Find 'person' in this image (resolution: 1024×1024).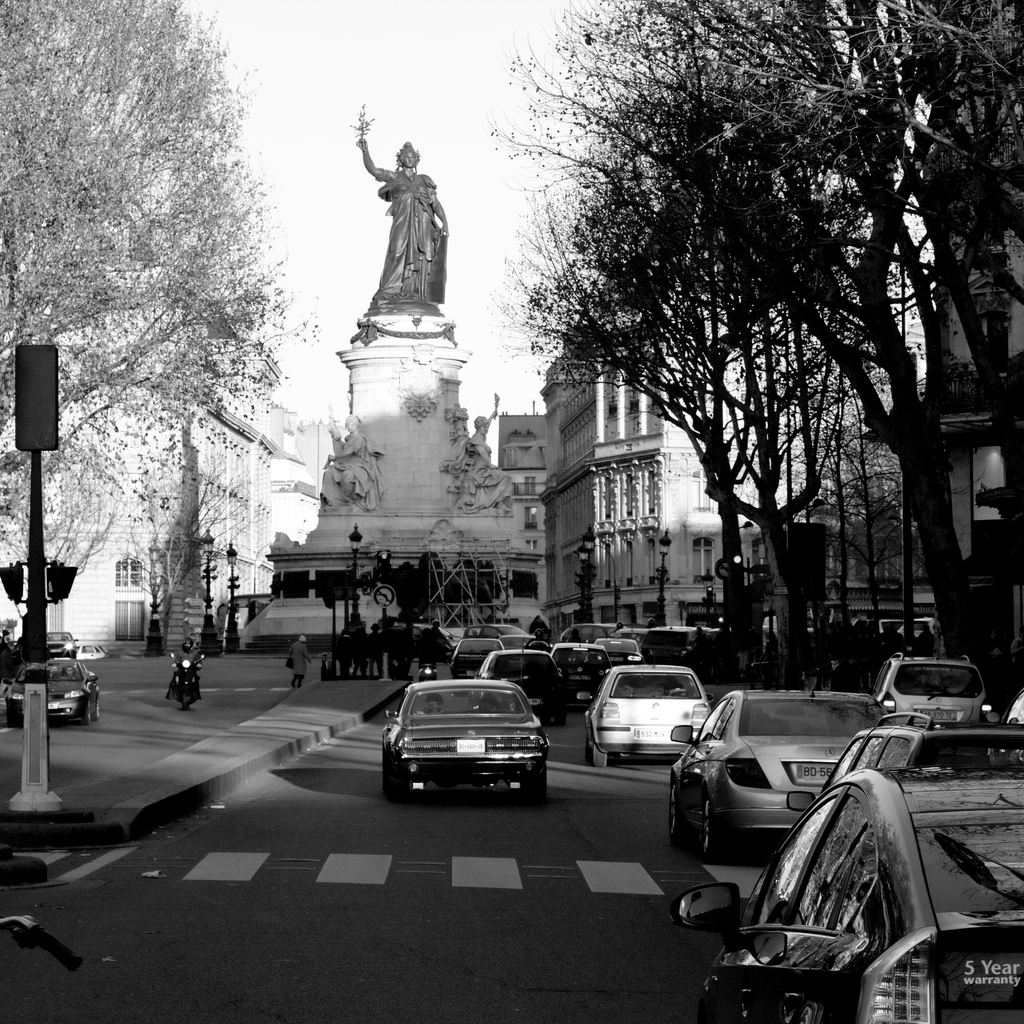
332/88/477/393.
